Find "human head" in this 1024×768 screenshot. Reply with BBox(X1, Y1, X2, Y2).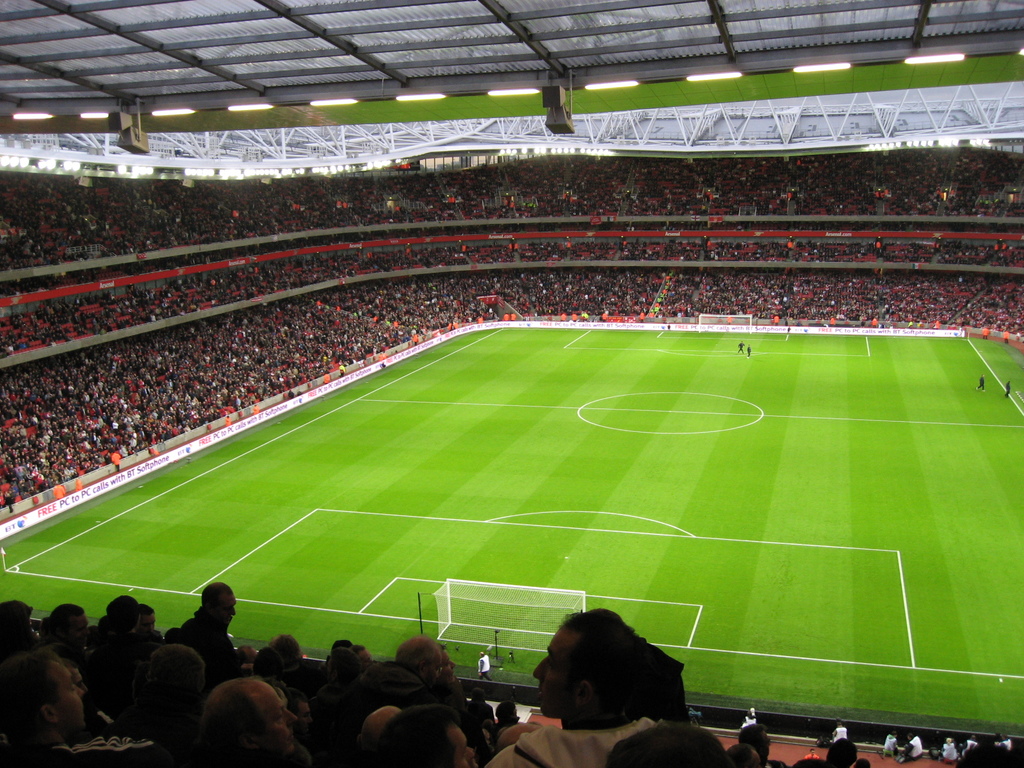
BBox(829, 736, 861, 767).
